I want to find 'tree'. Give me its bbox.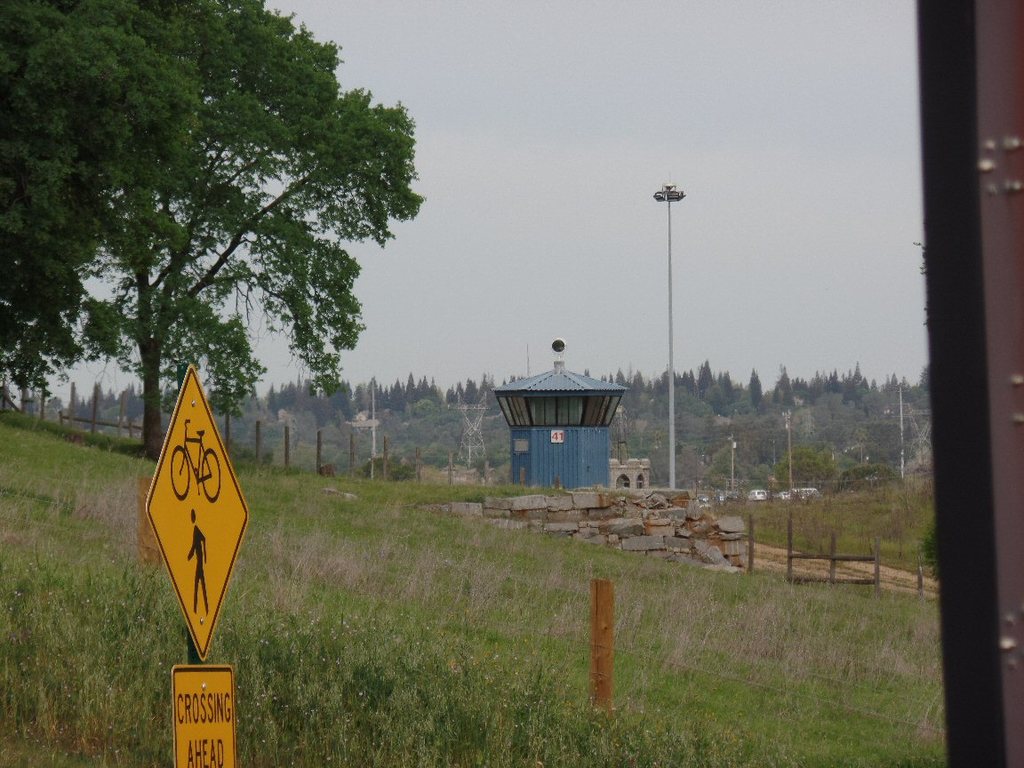
[x1=425, y1=377, x2=444, y2=413].
